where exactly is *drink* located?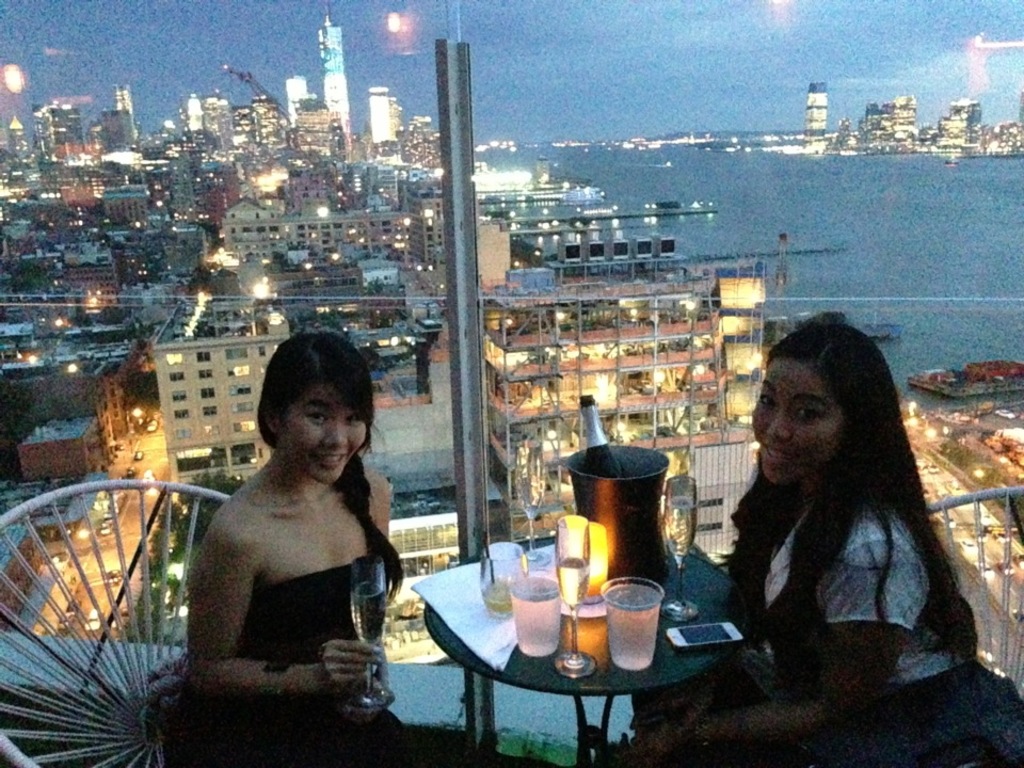
Its bounding box is {"x1": 668, "y1": 491, "x2": 697, "y2": 555}.
